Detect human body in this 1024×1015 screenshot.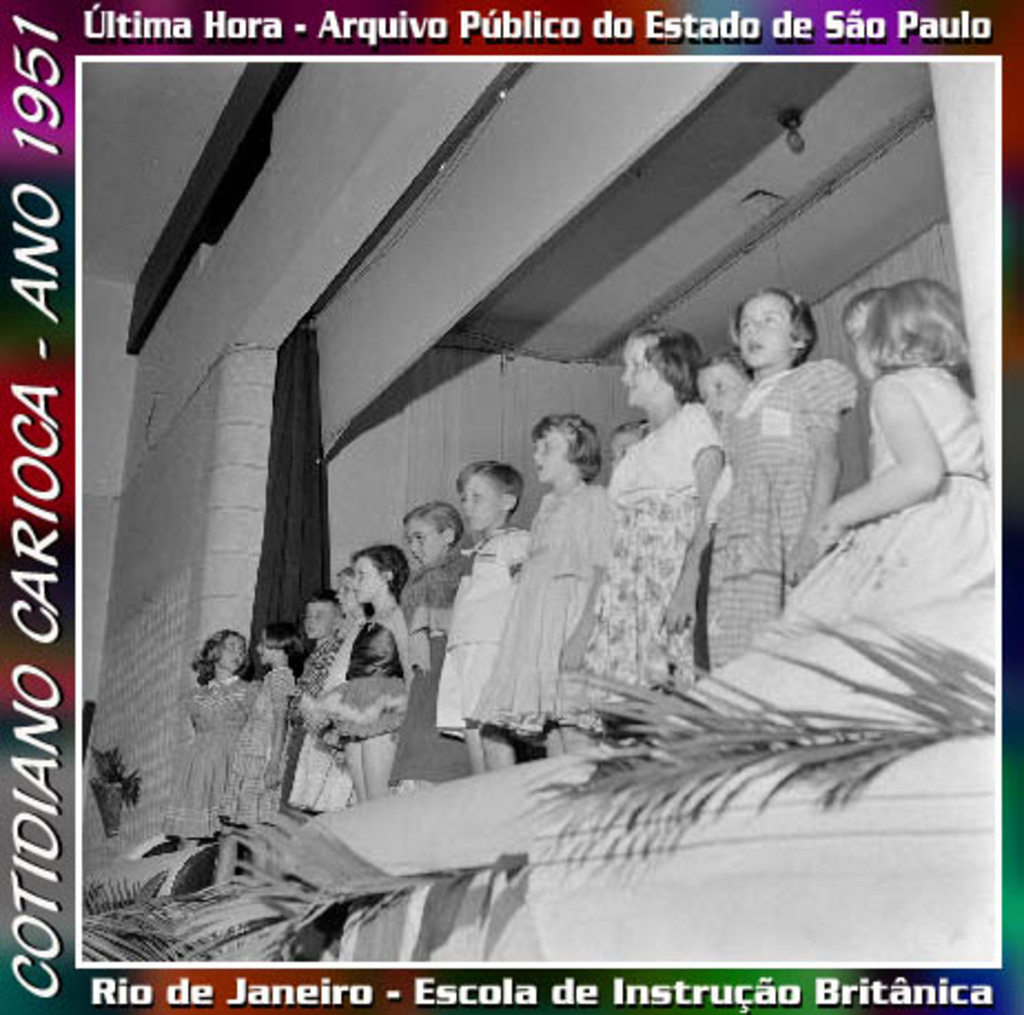
Detection: [left=386, top=556, right=457, bottom=782].
